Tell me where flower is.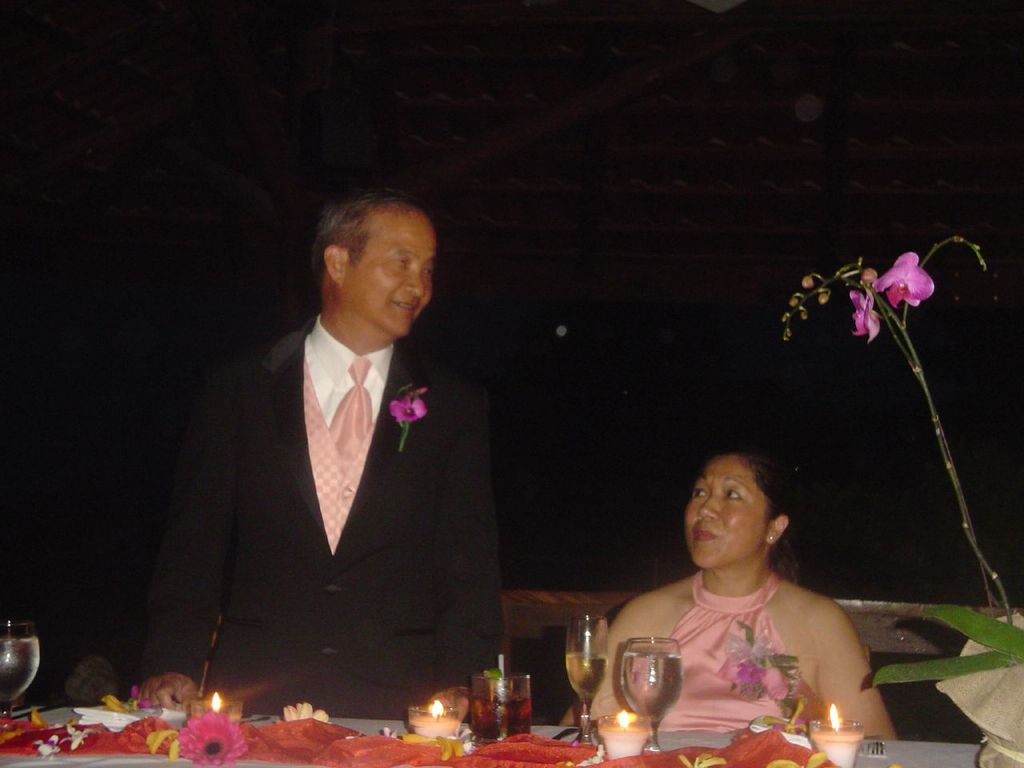
flower is at detection(850, 286, 888, 344).
